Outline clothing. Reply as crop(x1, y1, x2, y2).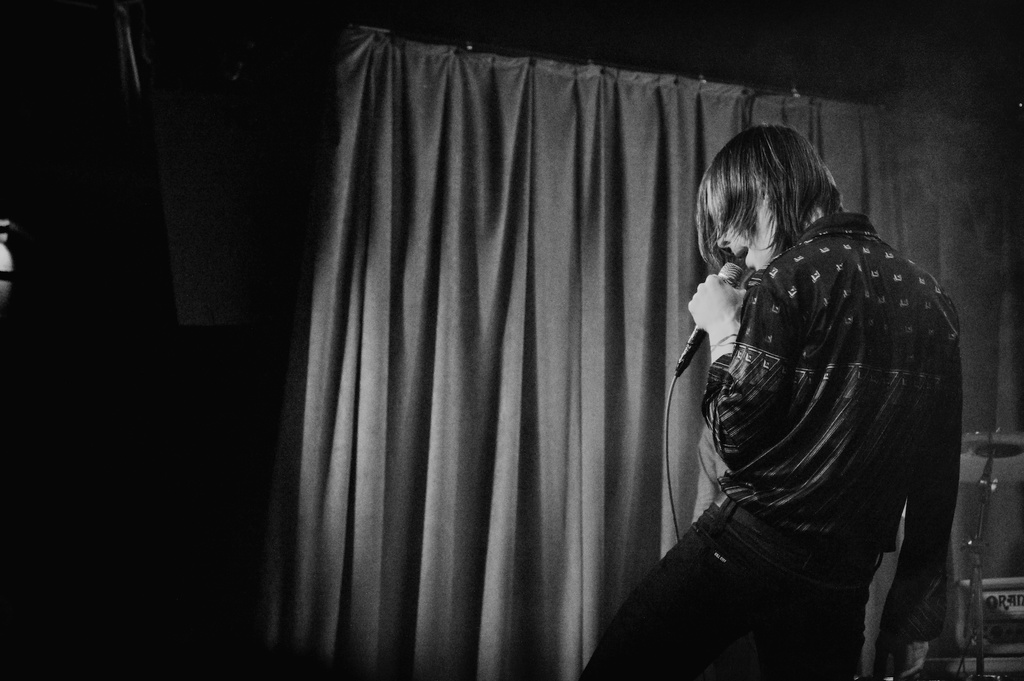
crop(591, 212, 952, 680).
